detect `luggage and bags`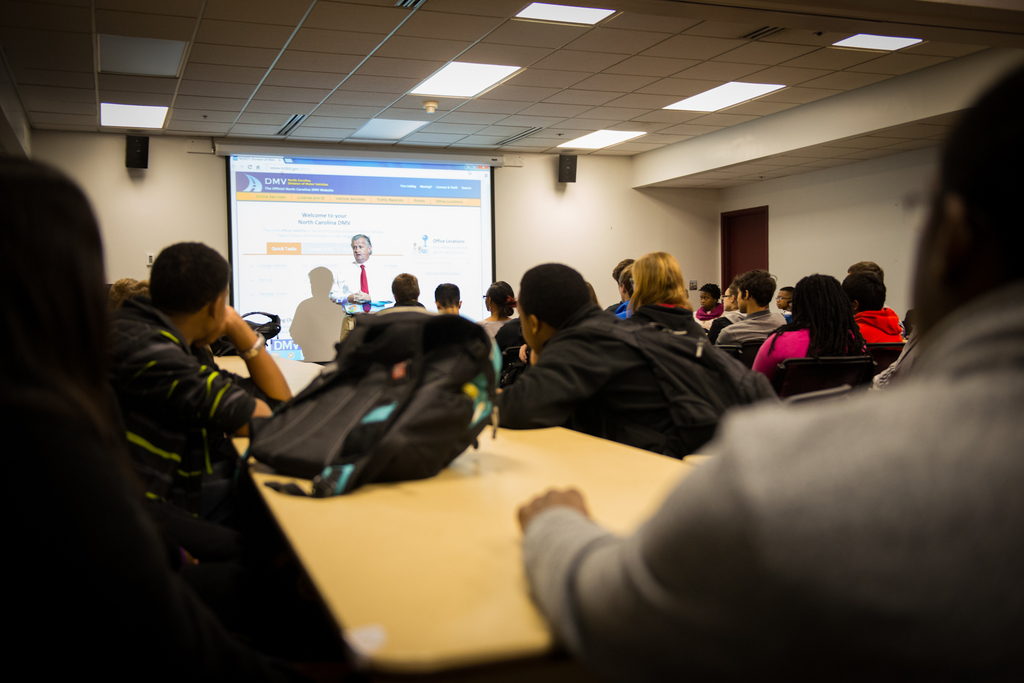
locate(240, 313, 518, 531)
